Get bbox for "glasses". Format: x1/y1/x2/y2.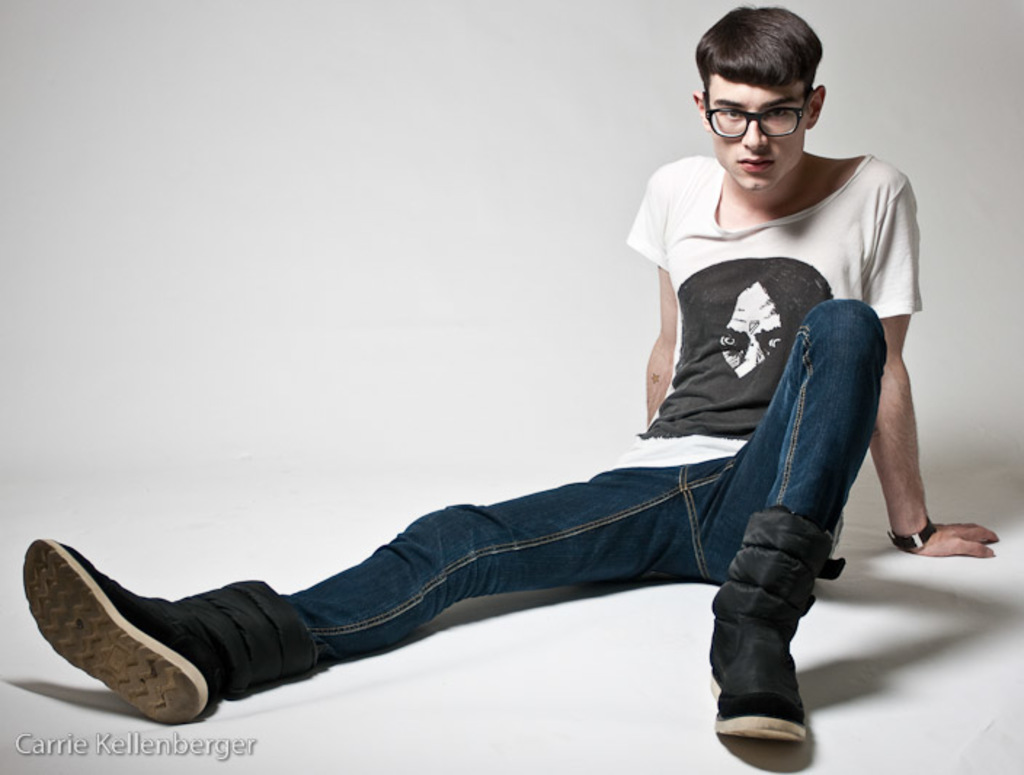
711/74/841/128.
